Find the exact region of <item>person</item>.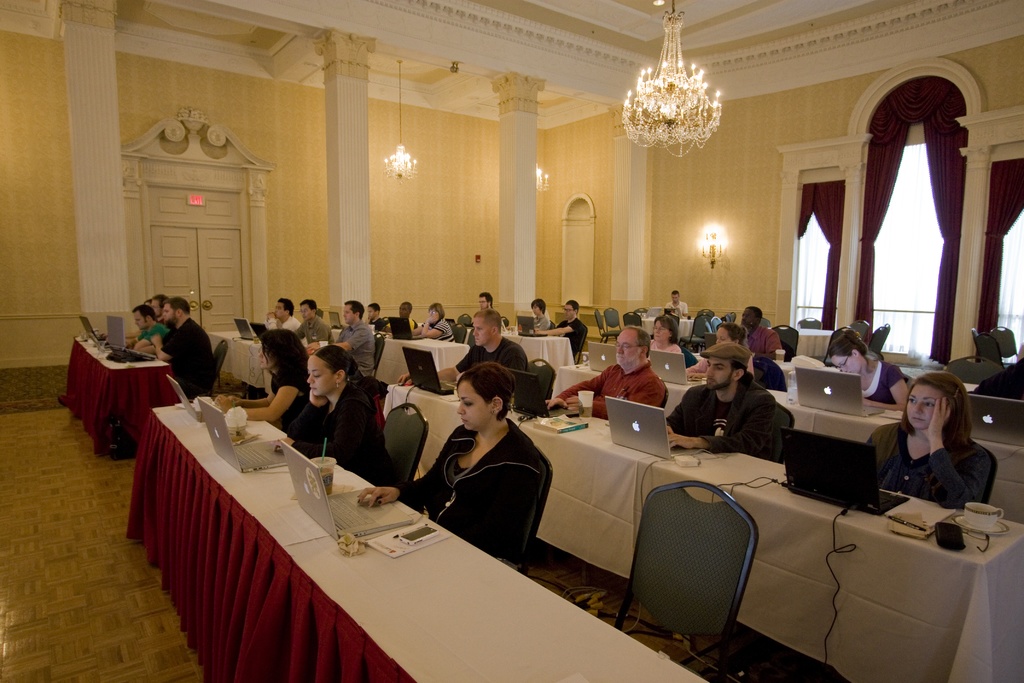
Exact region: Rect(420, 357, 545, 577).
